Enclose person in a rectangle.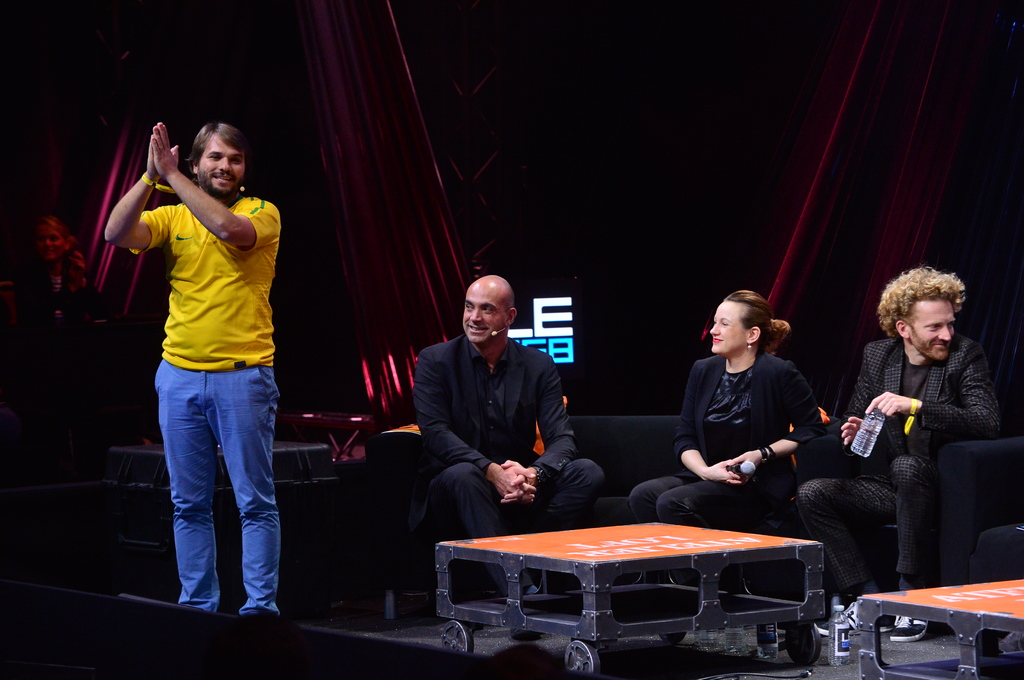
BBox(411, 273, 611, 603).
